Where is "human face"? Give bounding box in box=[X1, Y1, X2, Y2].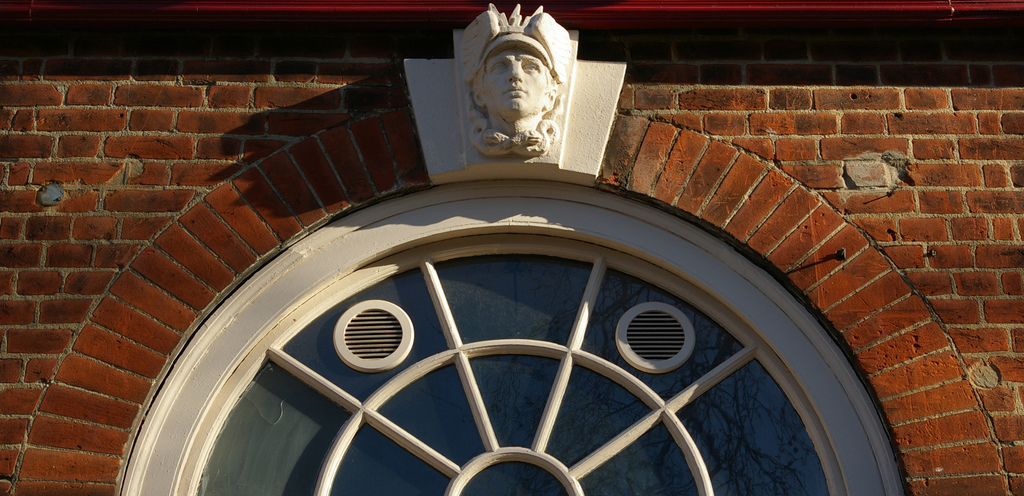
box=[486, 49, 547, 111].
